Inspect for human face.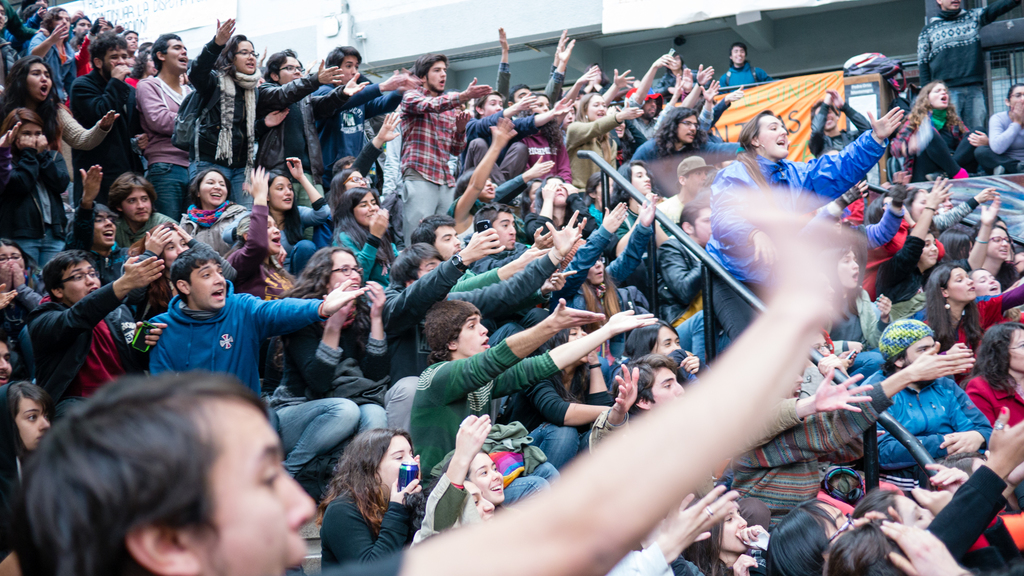
Inspection: box=[373, 438, 417, 499].
